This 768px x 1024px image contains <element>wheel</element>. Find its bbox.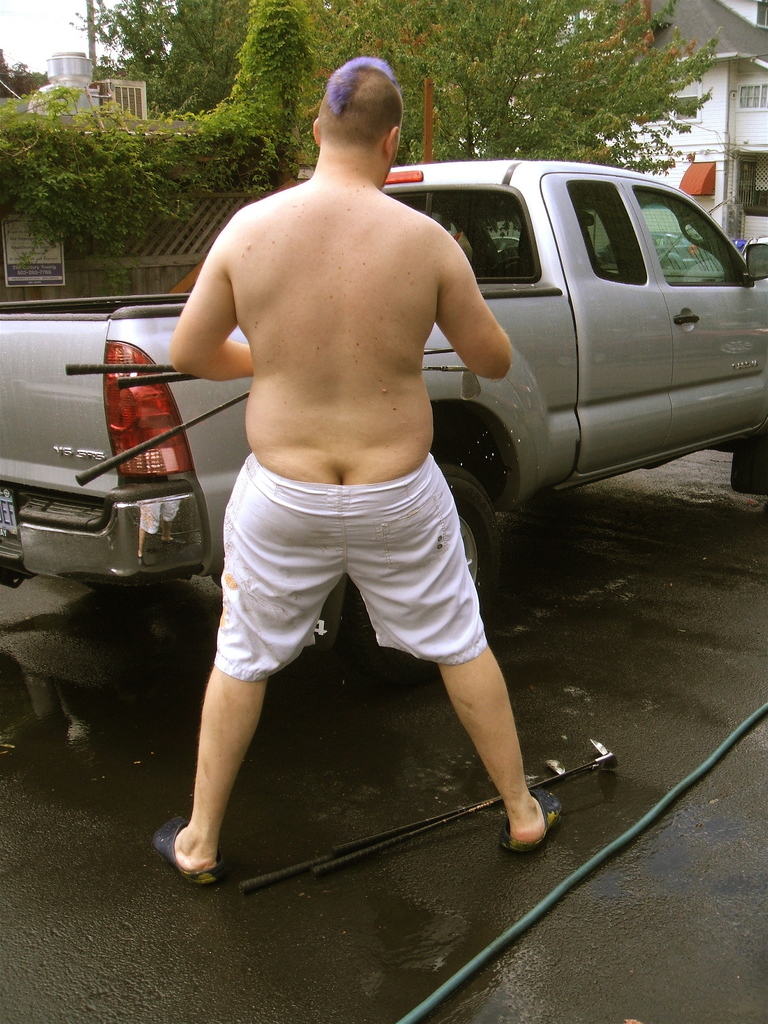
l=339, t=453, r=511, b=691.
